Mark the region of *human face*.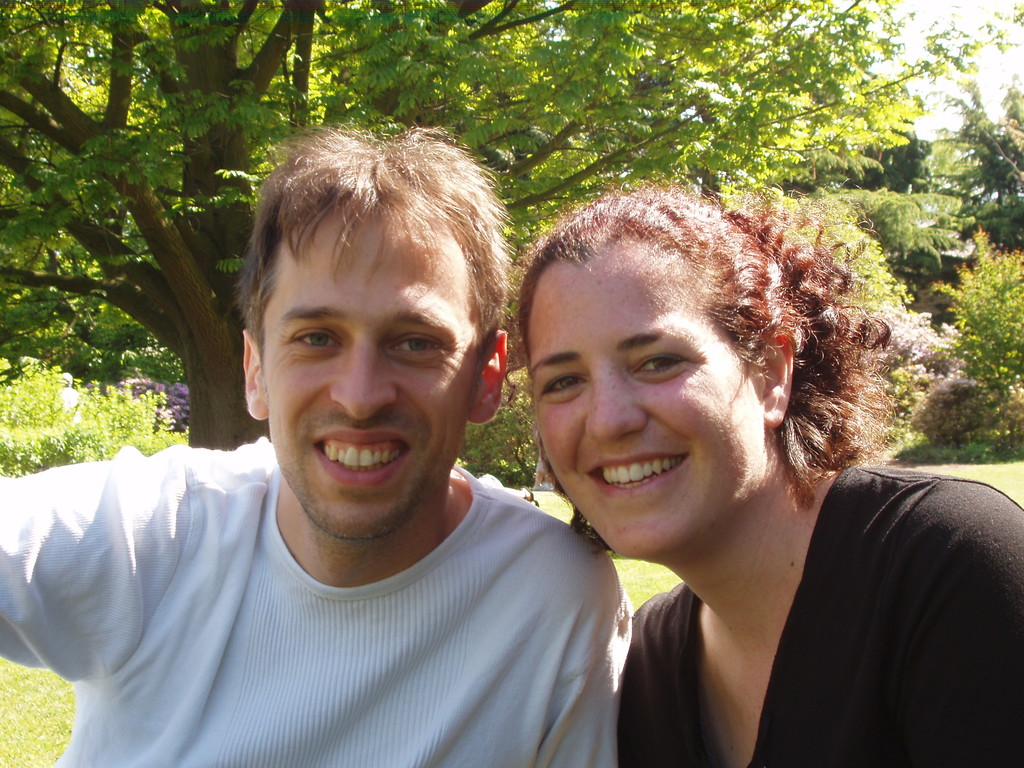
Region: [529,258,764,558].
